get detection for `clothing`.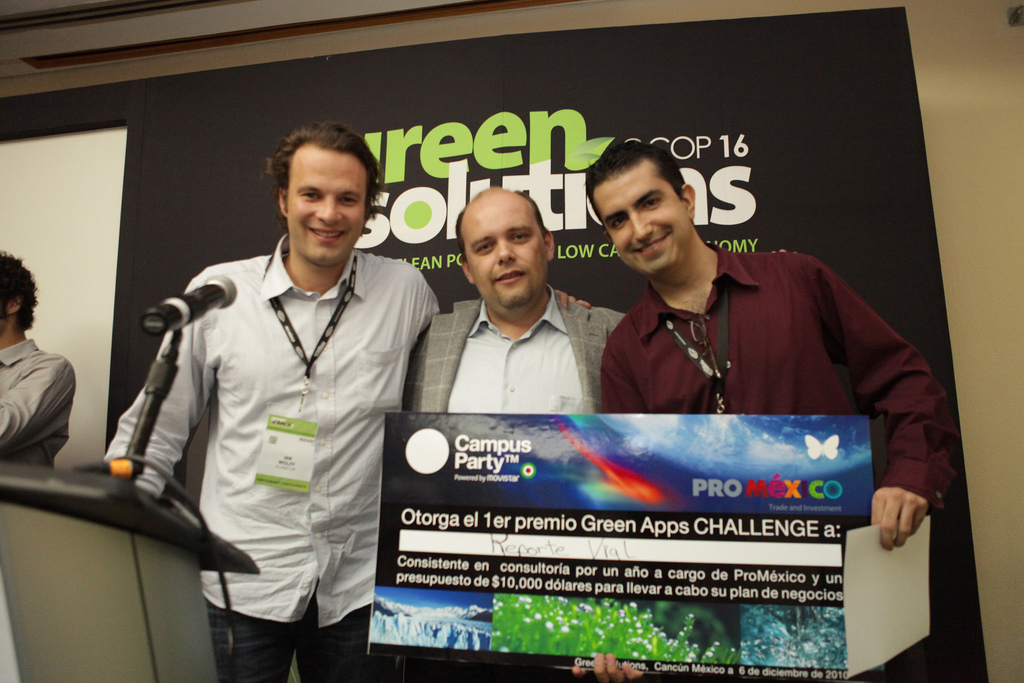
Detection: {"left": 0, "top": 340, "right": 82, "bottom": 484}.
